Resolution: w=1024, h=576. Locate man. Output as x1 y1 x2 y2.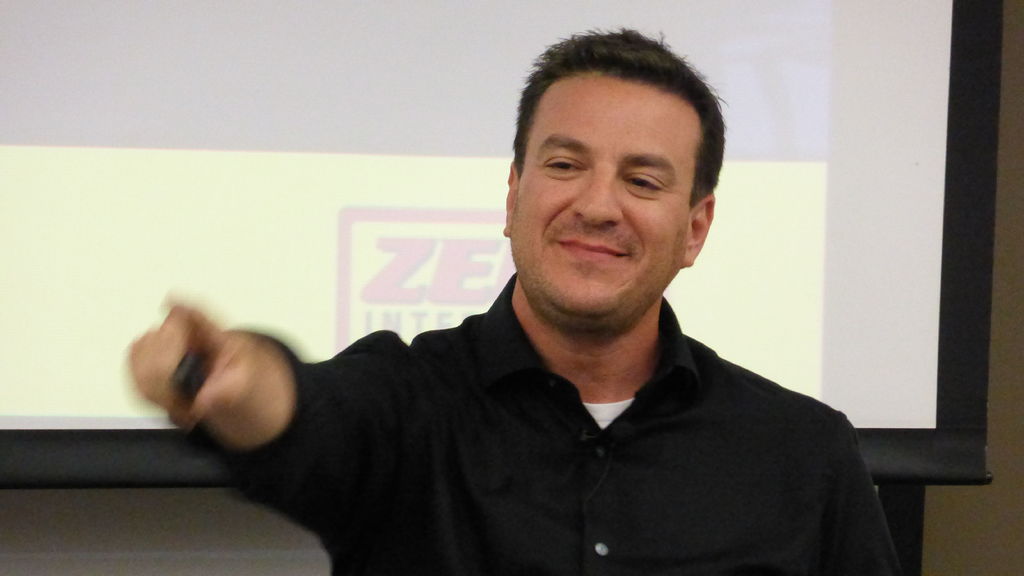
148 47 923 565.
